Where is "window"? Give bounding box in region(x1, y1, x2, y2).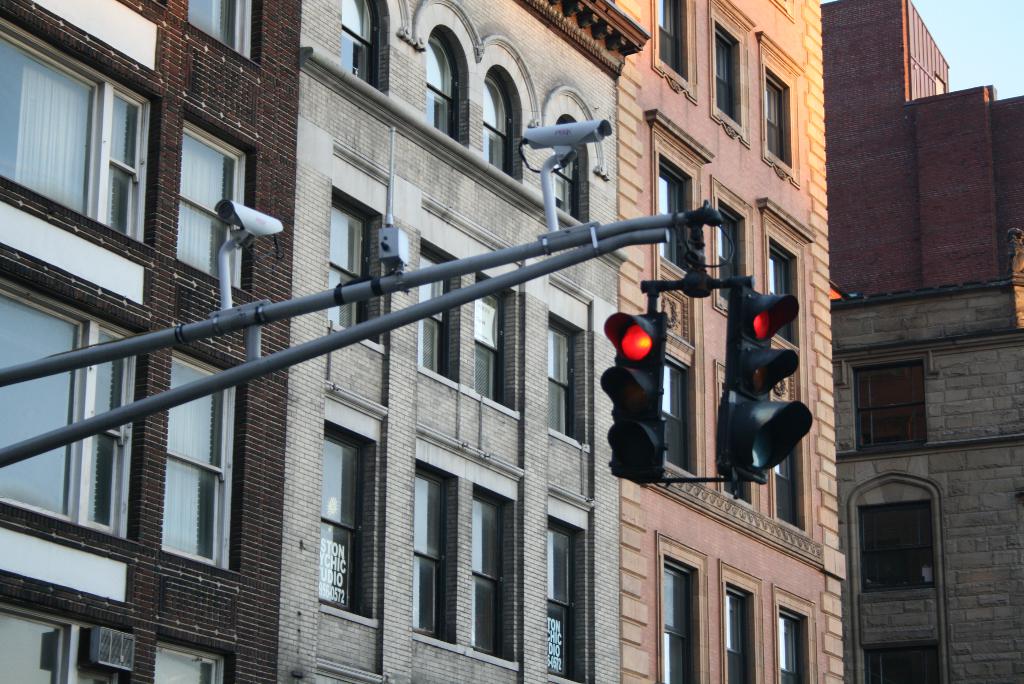
region(545, 323, 573, 440).
